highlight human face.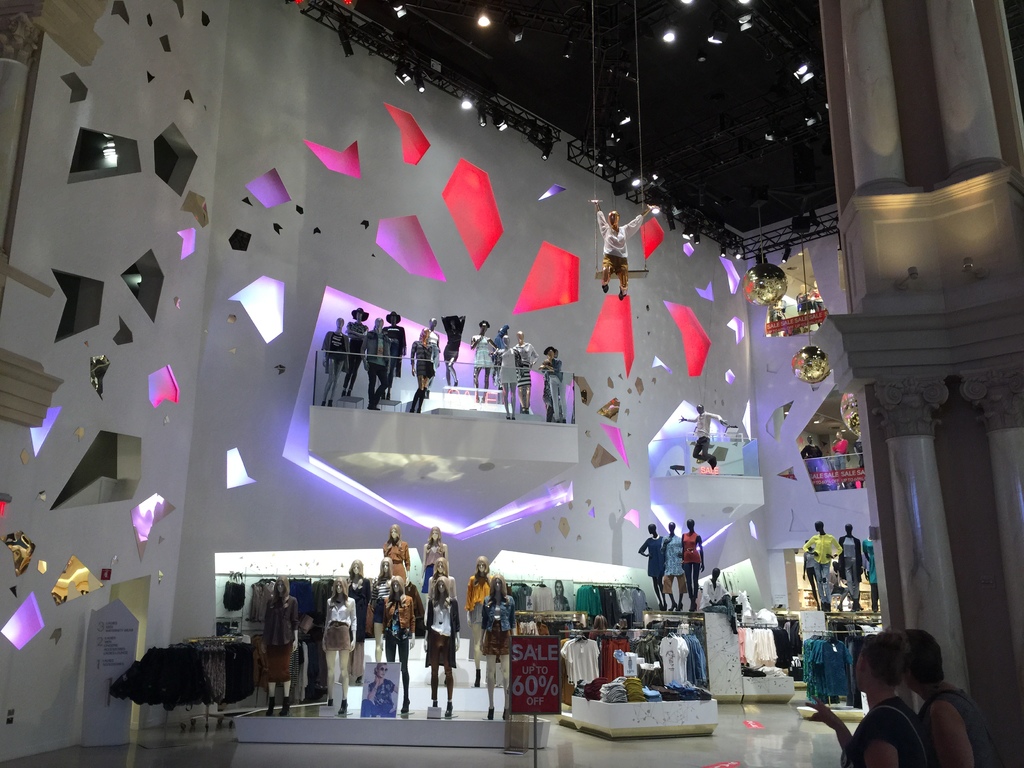
Highlighted region: [x1=435, y1=579, x2=446, y2=596].
